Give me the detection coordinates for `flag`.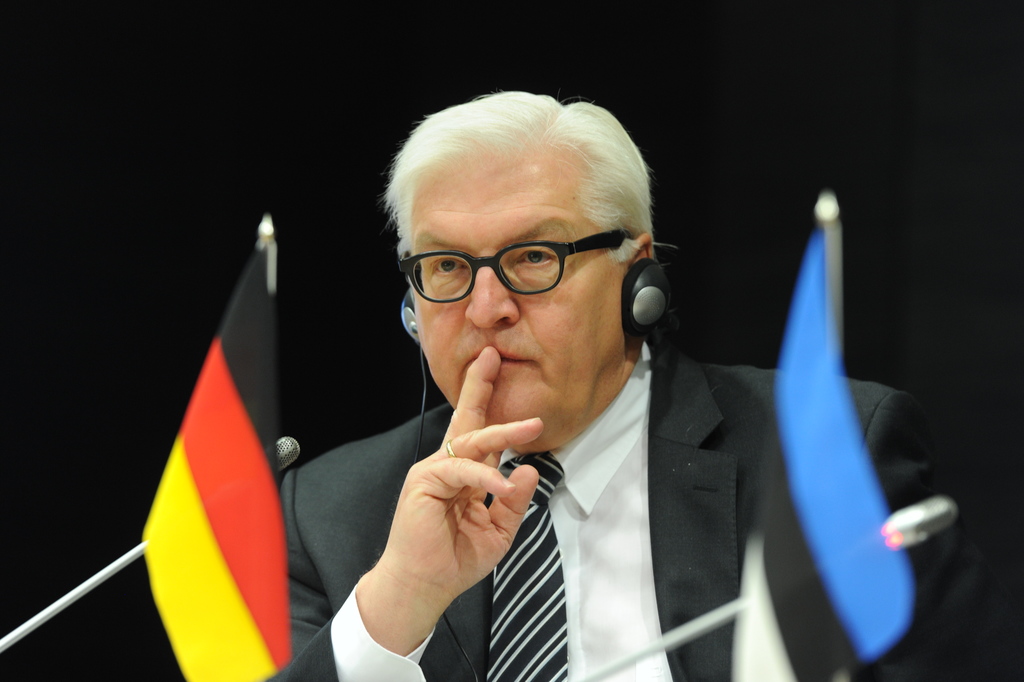
locate(141, 224, 301, 681).
